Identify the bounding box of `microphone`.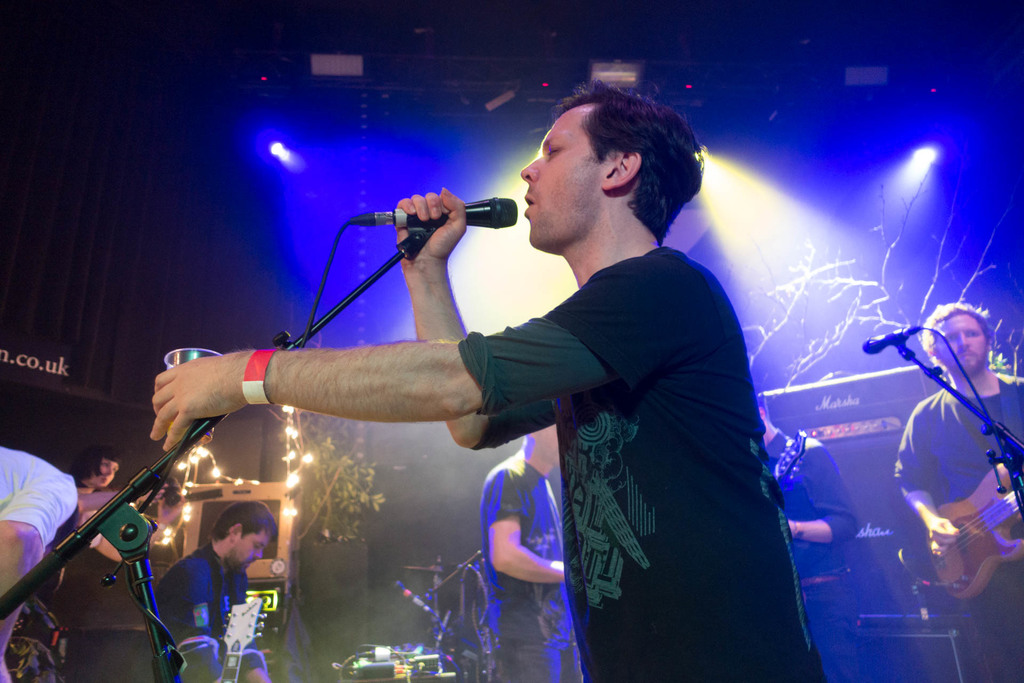
394/577/451/639.
